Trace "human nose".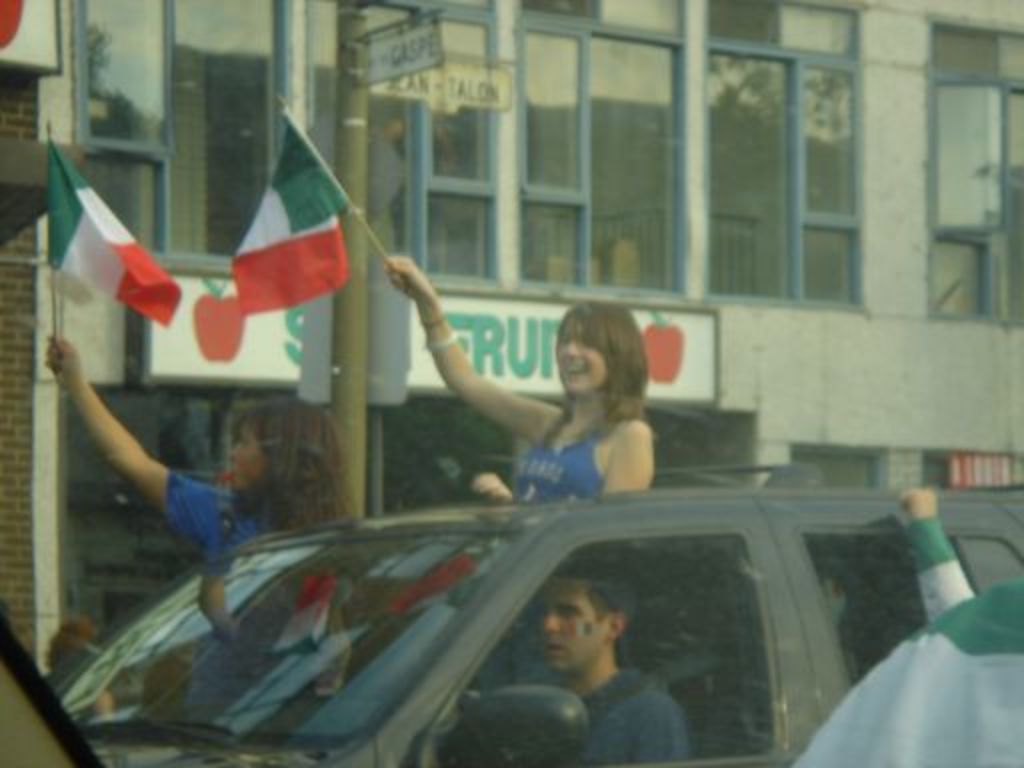
Traced to left=540, top=610, right=560, bottom=636.
